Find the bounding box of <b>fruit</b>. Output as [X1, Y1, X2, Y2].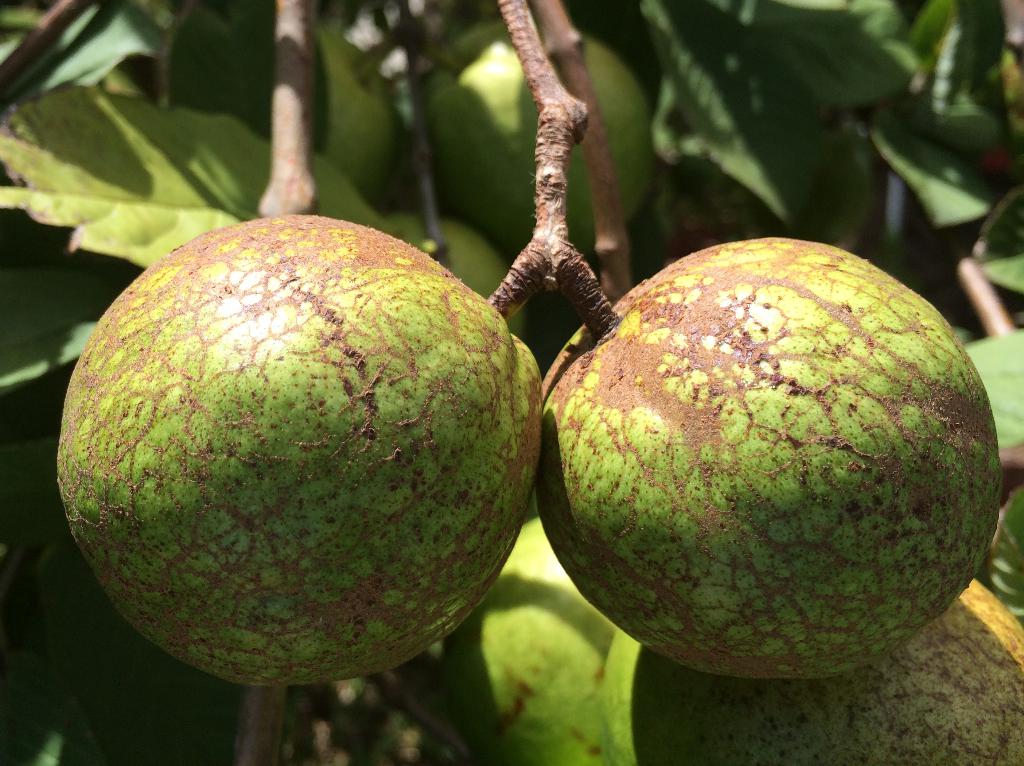
[440, 519, 620, 765].
